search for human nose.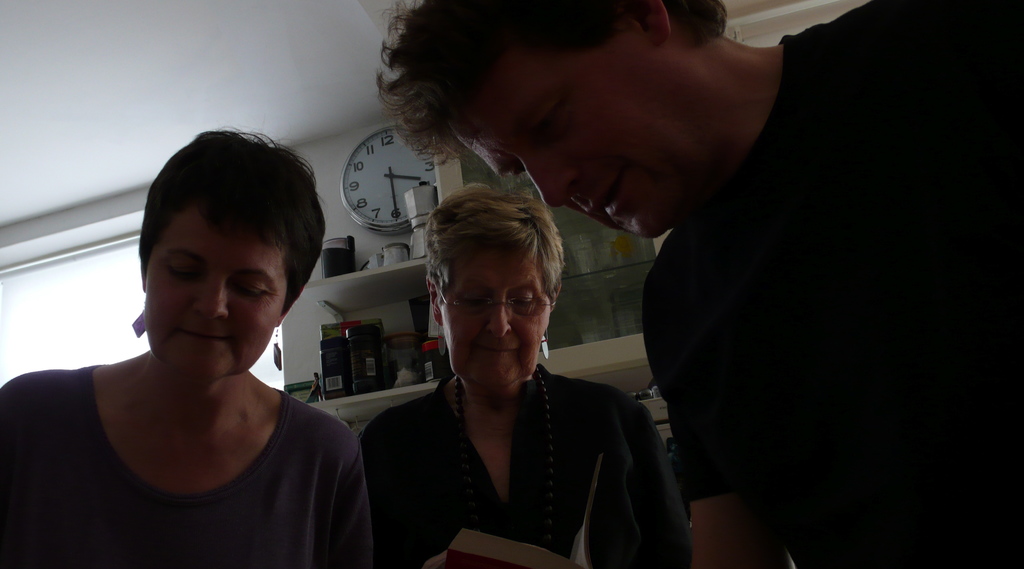
Found at (519,154,579,210).
